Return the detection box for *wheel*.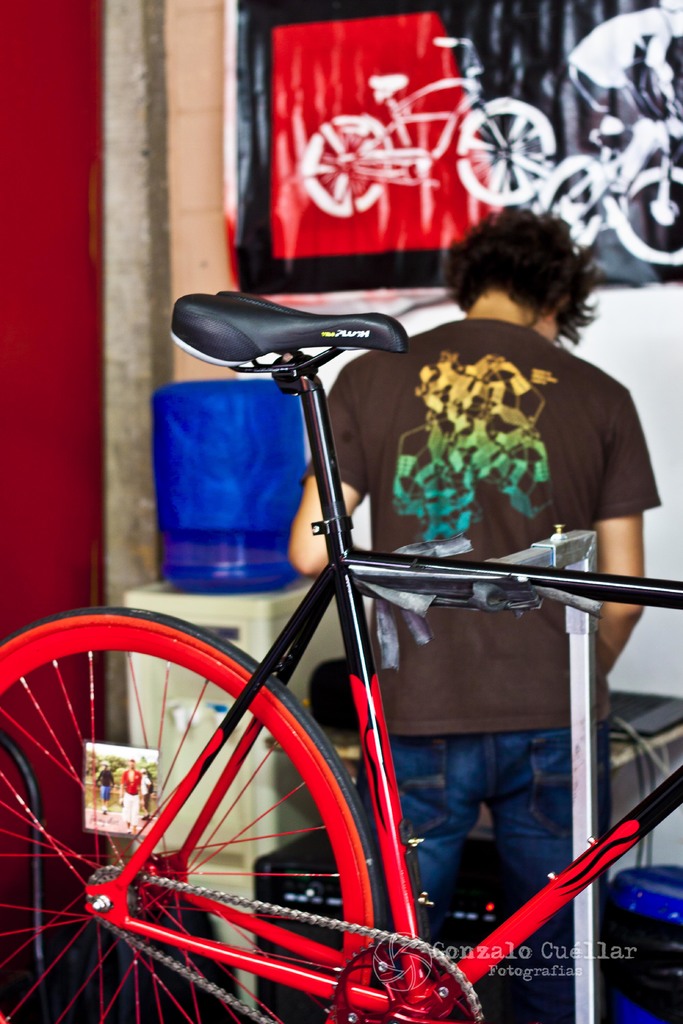
(613, 157, 682, 260).
